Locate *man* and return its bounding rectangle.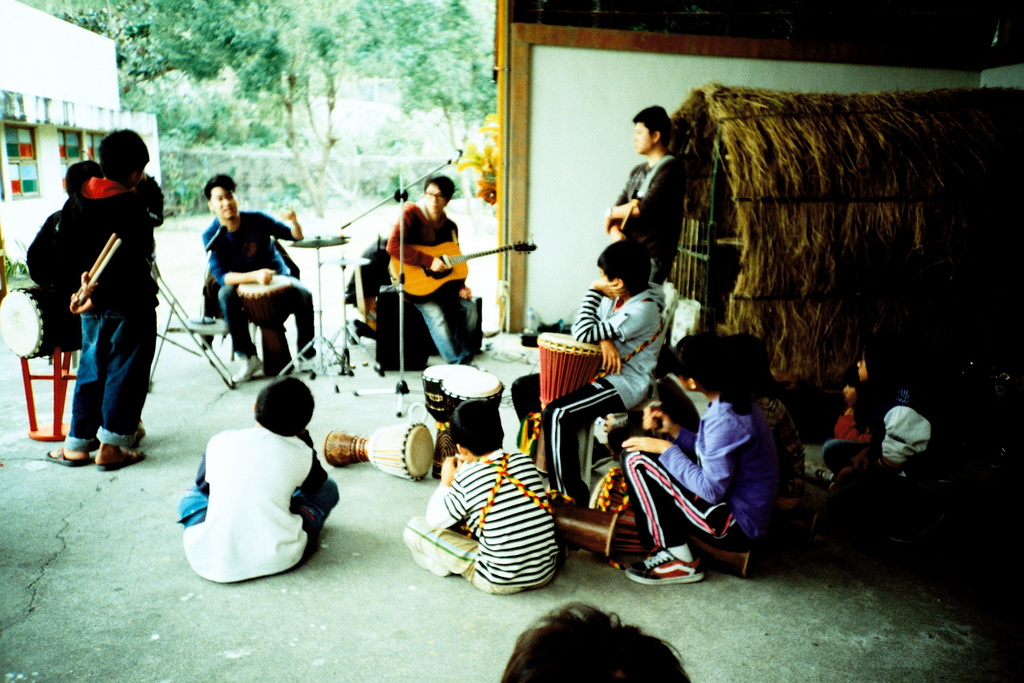
detection(600, 100, 686, 293).
